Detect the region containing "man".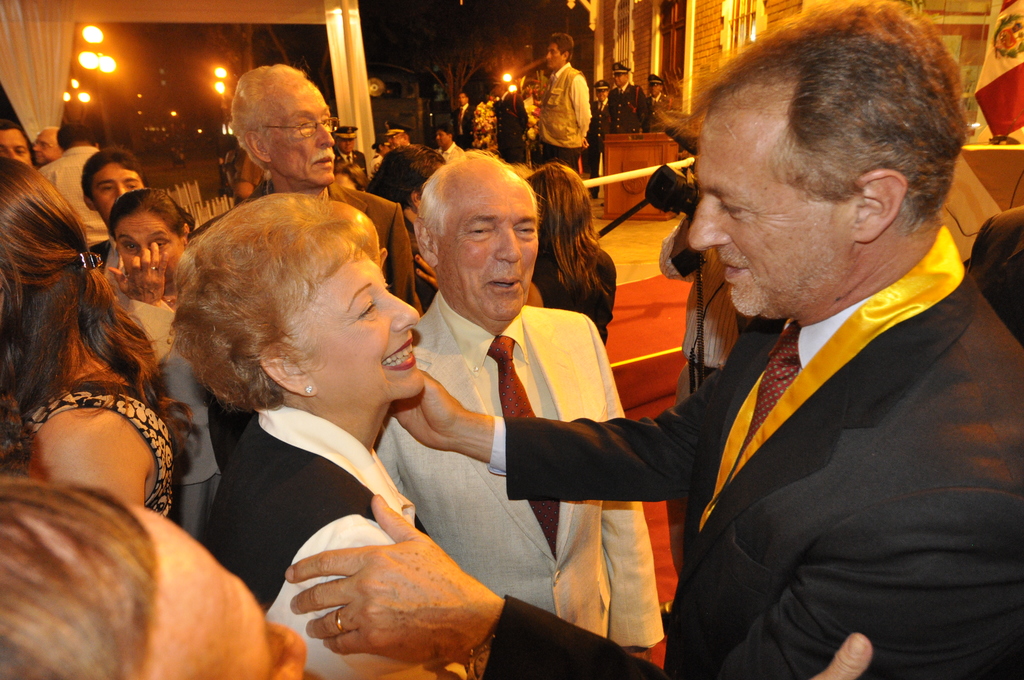
381:117:419:155.
